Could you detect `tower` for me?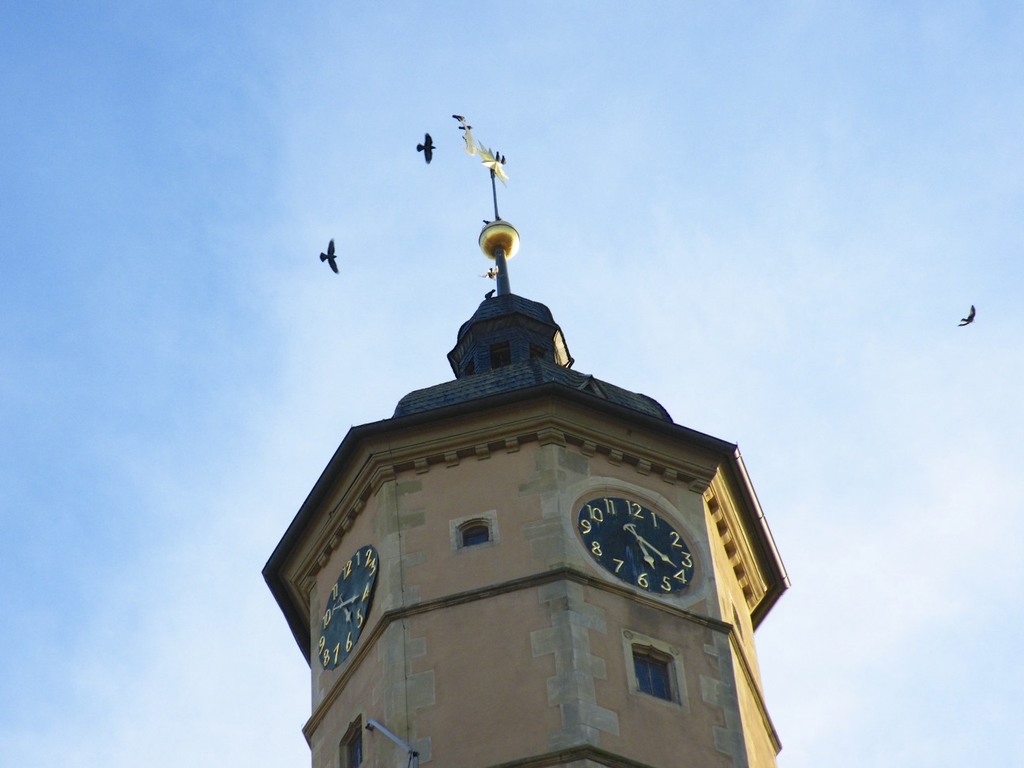
Detection result: select_region(326, 227, 743, 750).
